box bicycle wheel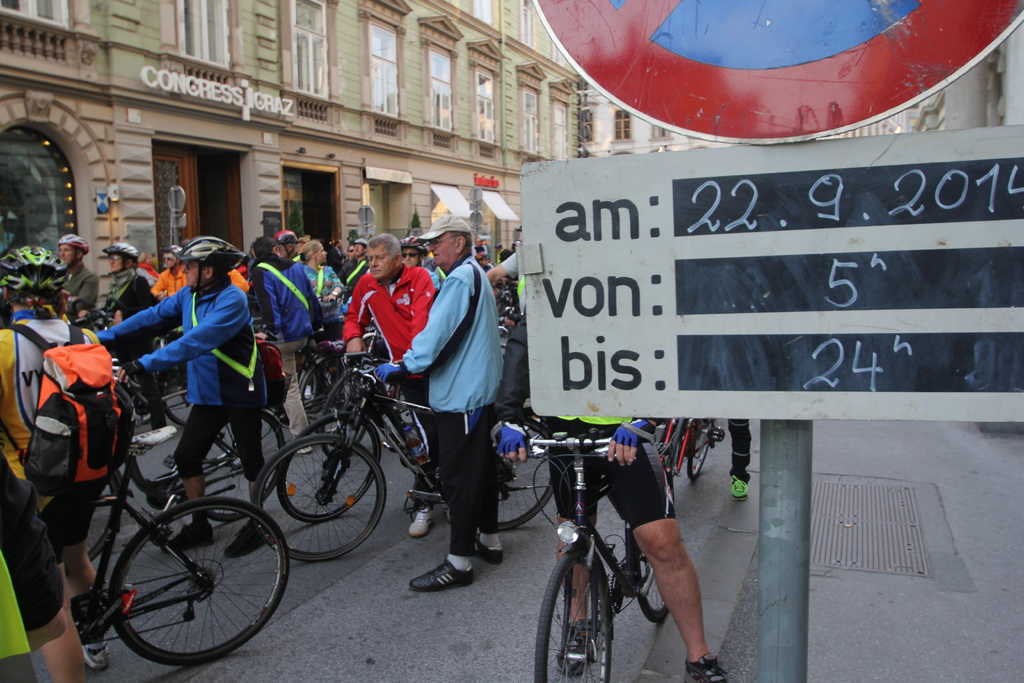
crop(476, 415, 552, 531)
